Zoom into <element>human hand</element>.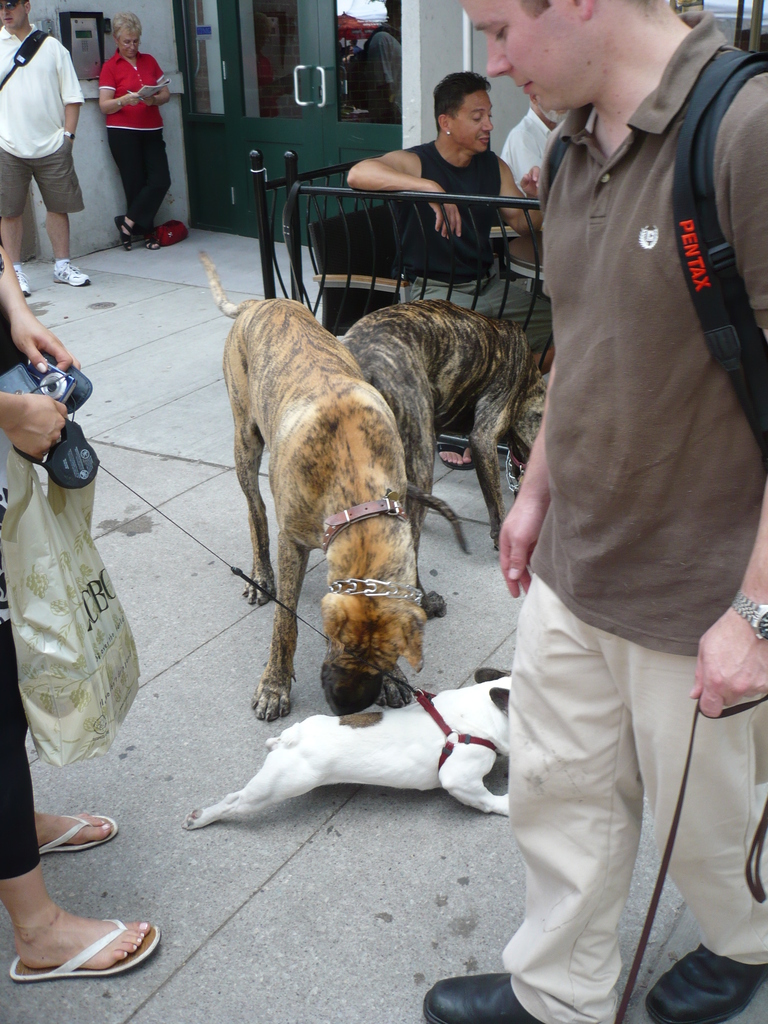
Zoom target: 490, 483, 564, 590.
